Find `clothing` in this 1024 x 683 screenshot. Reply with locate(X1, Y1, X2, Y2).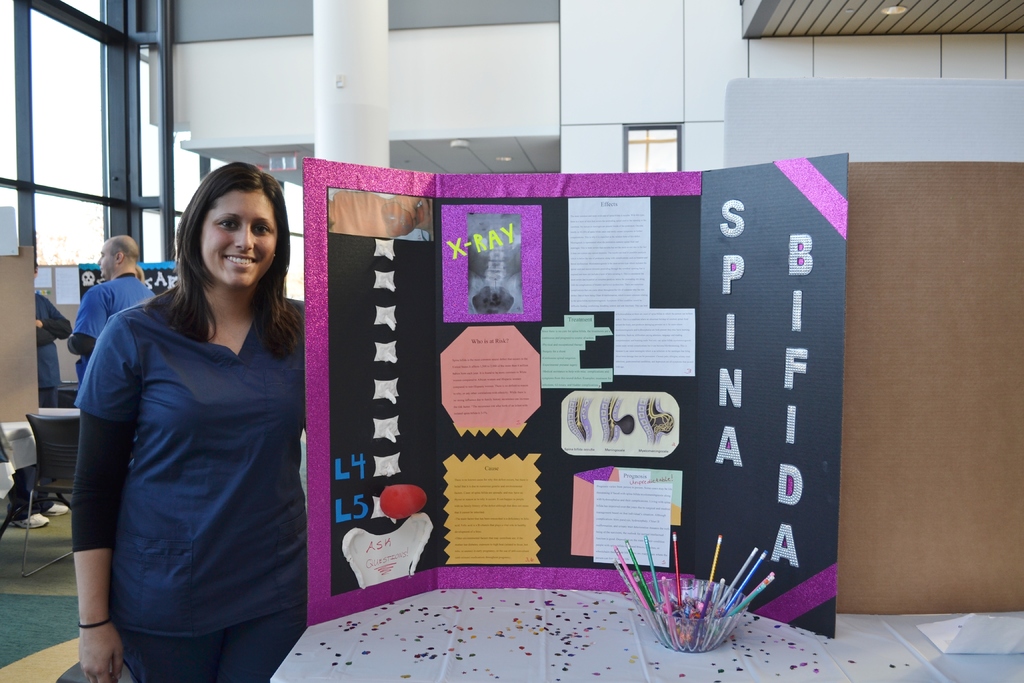
locate(64, 268, 160, 378).
